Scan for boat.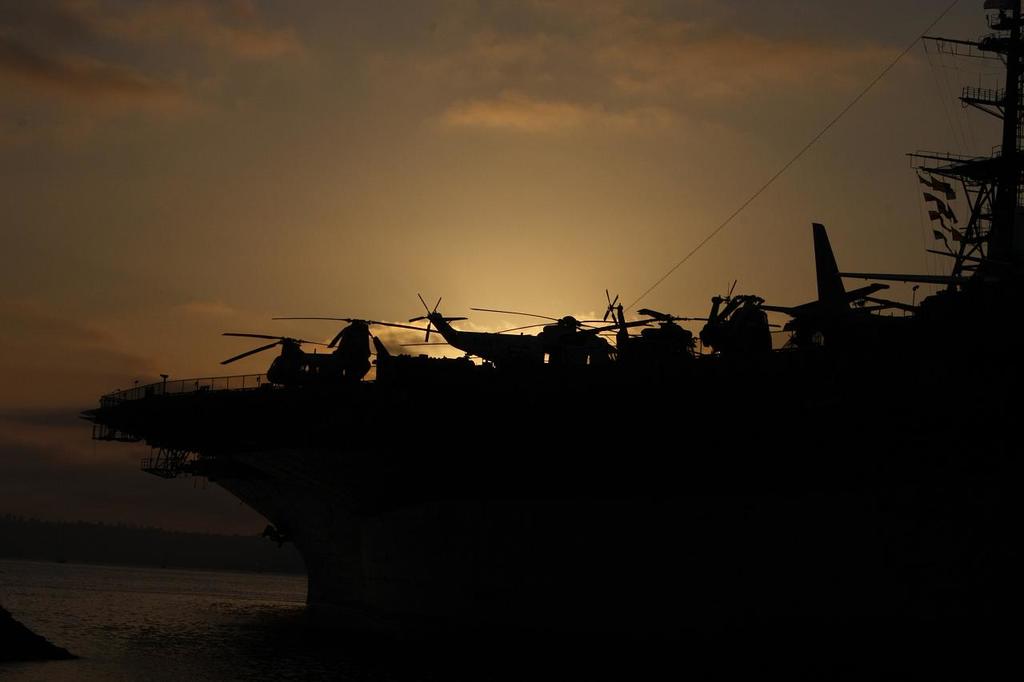
Scan result: detection(84, 0, 1023, 681).
